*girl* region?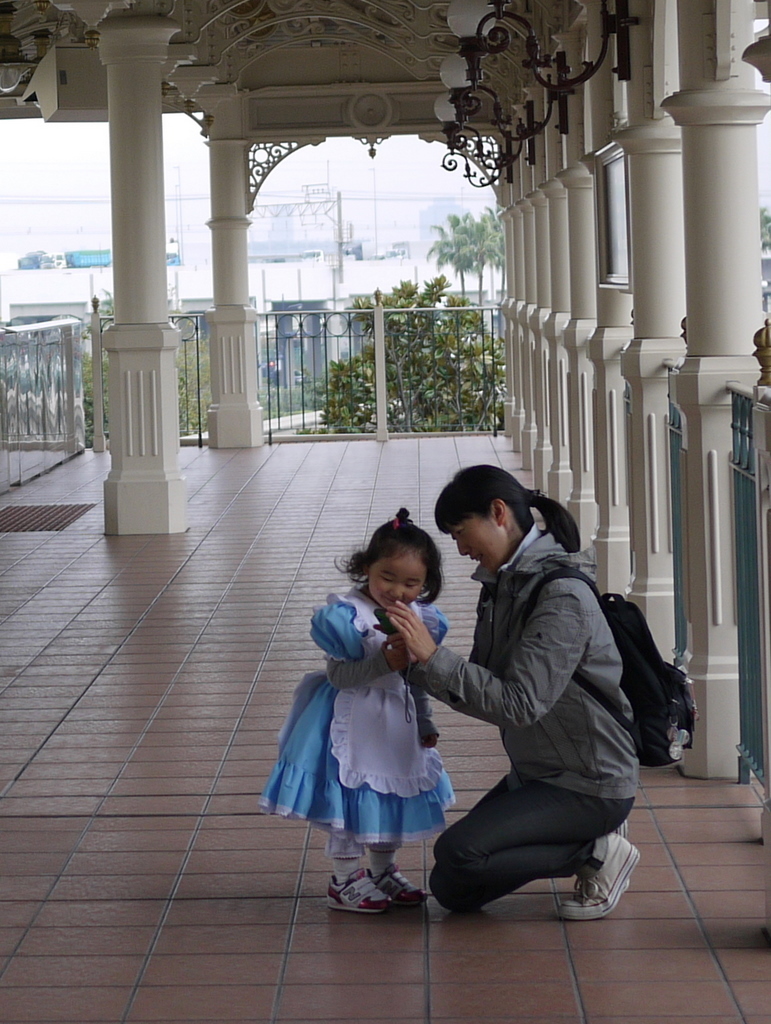
bbox=(258, 508, 456, 916)
